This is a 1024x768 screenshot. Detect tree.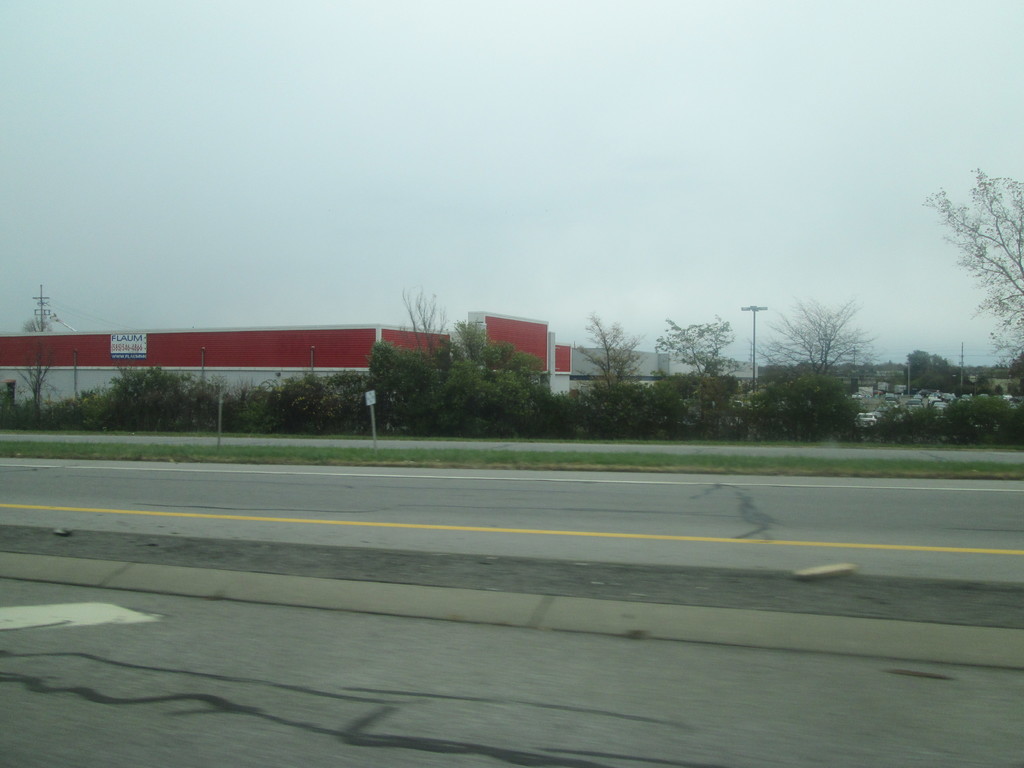
646/312/751/436.
